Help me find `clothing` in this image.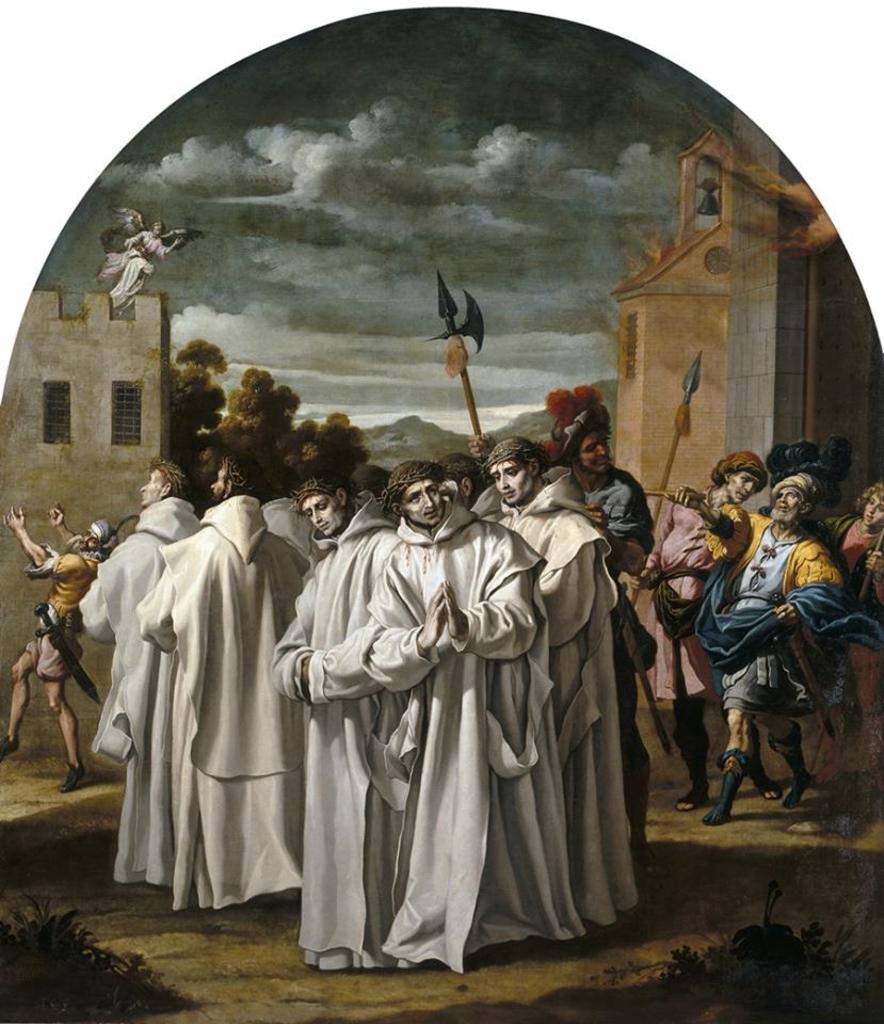
Found it: rect(23, 539, 100, 679).
